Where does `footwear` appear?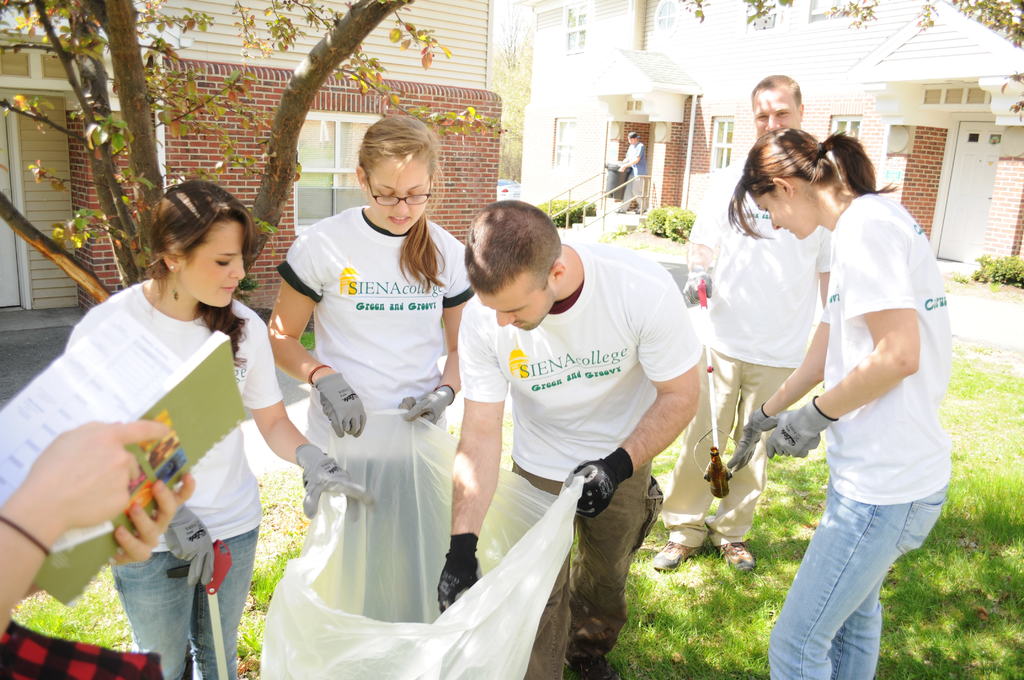
Appears at [650,538,701,573].
